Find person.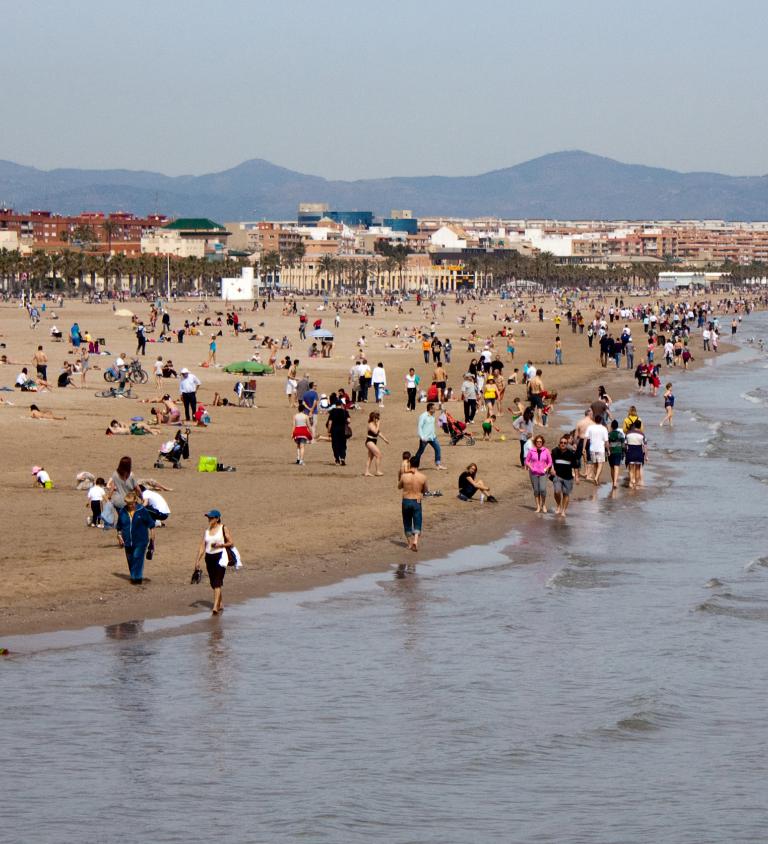
region(189, 511, 237, 609).
